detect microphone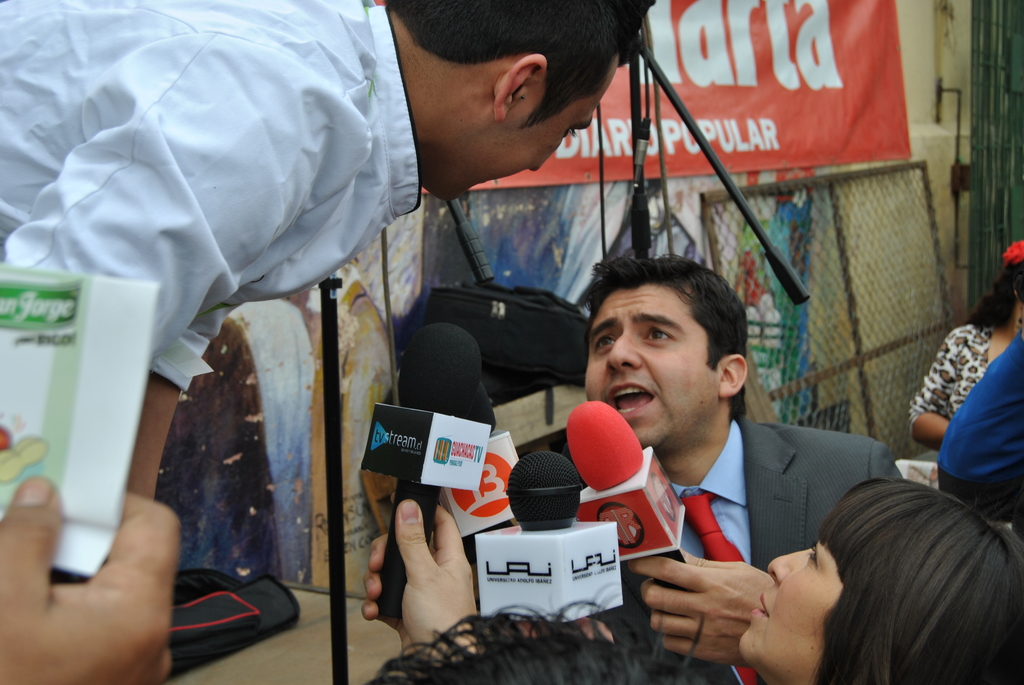
BBox(429, 396, 529, 556)
